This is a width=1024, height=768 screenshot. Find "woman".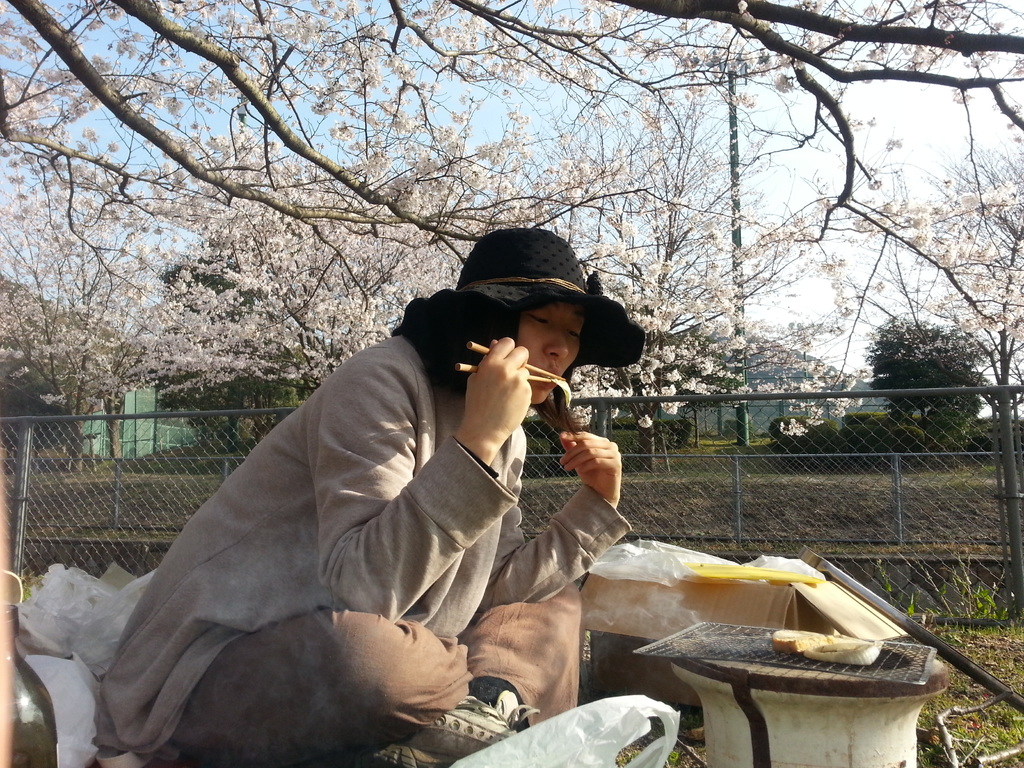
Bounding box: [x1=113, y1=228, x2=691, y2=767].
